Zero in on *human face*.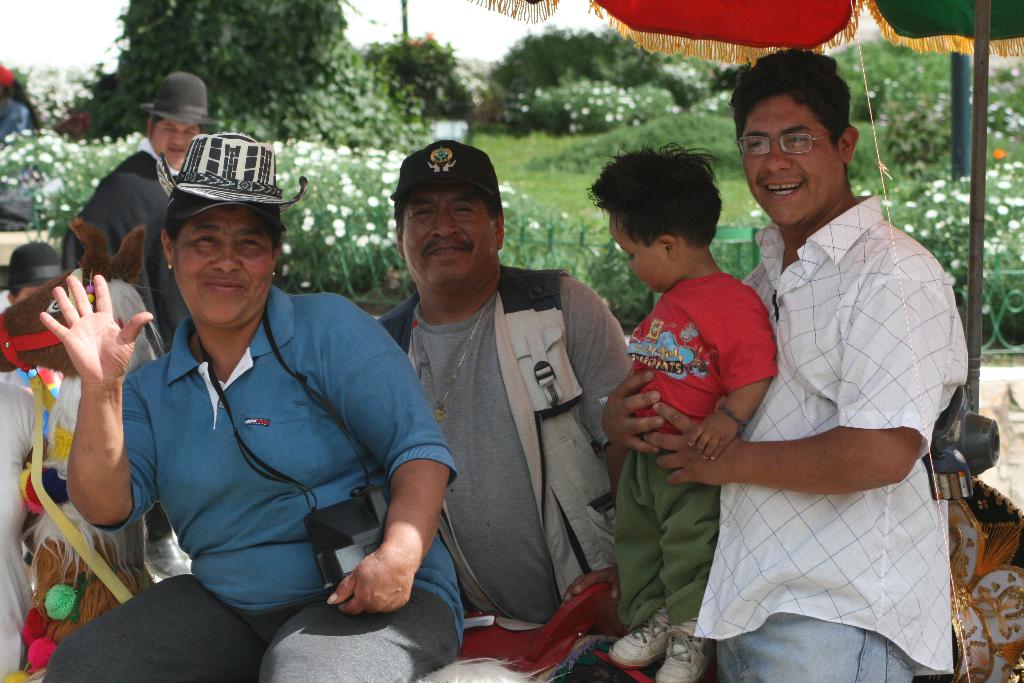
Zeroed in: <bbox>408, 199, 495, 283</bbox>.
